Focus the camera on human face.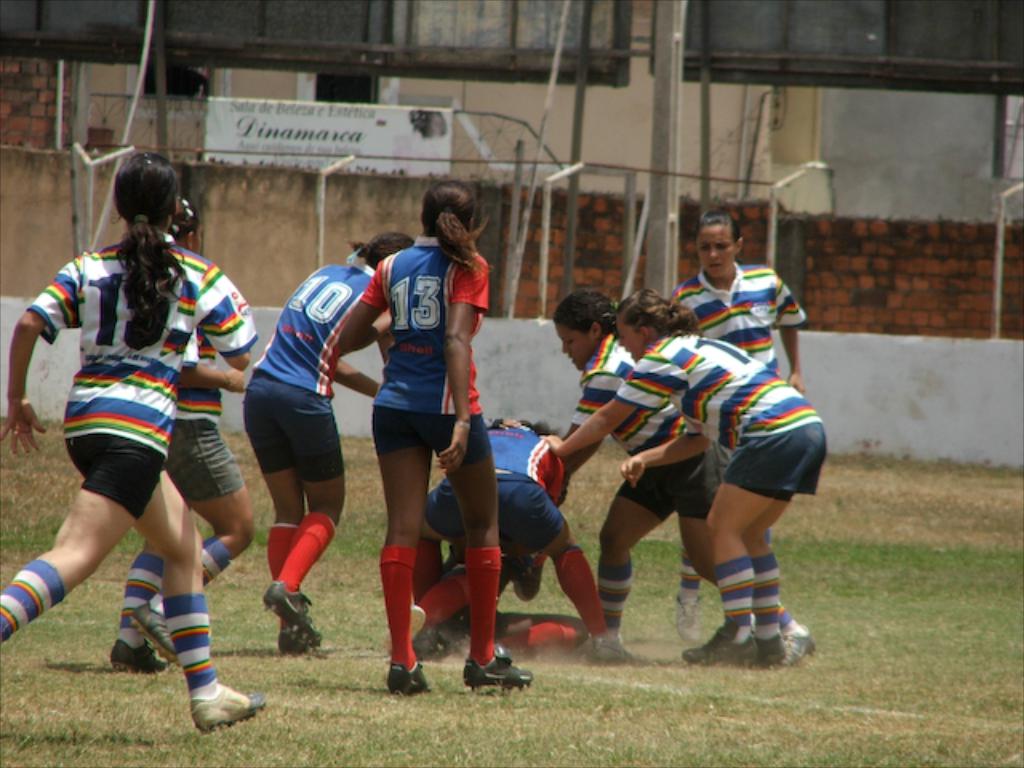
Focus region: (left=616, top=315, right=635, bottom=363).
